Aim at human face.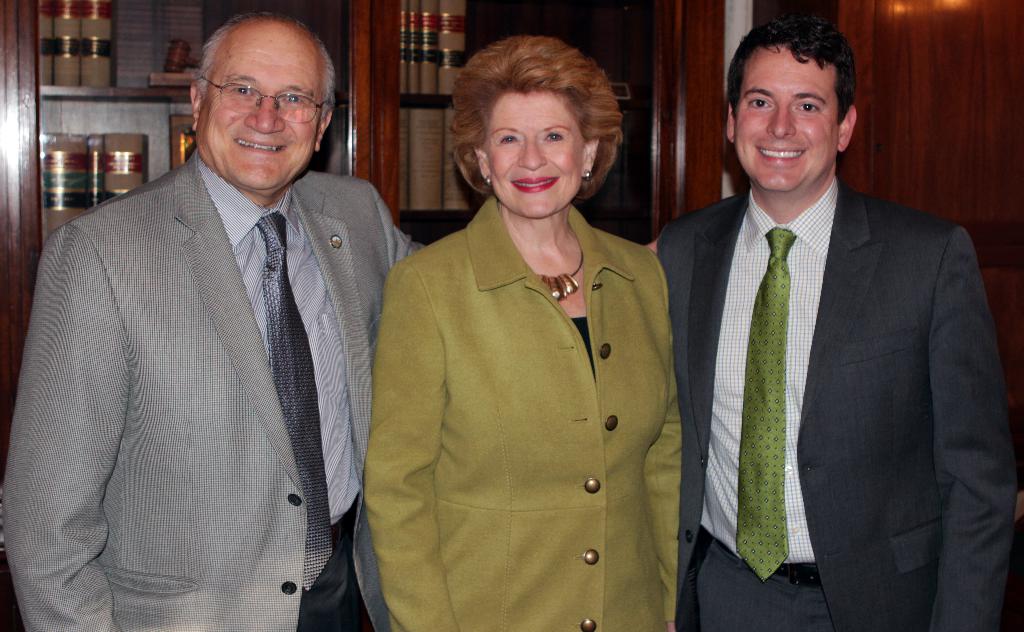
Aimed at l=732, t=40, r=838, b=190.
